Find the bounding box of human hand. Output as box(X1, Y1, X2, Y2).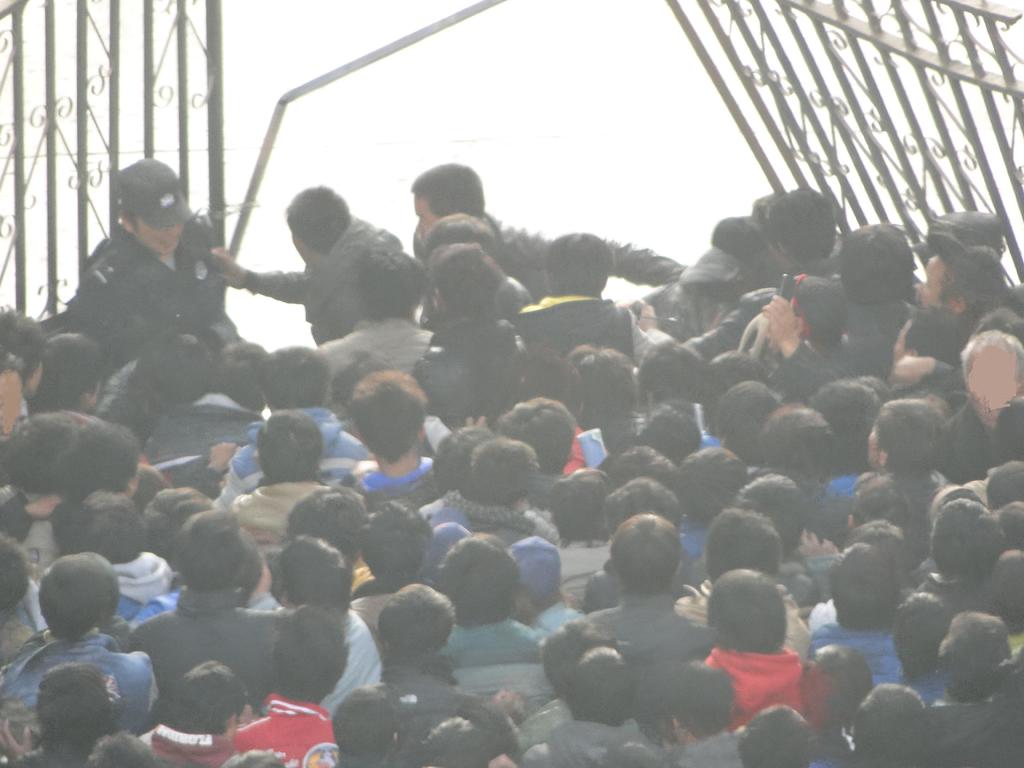
box(490, 683, 530, 723).
